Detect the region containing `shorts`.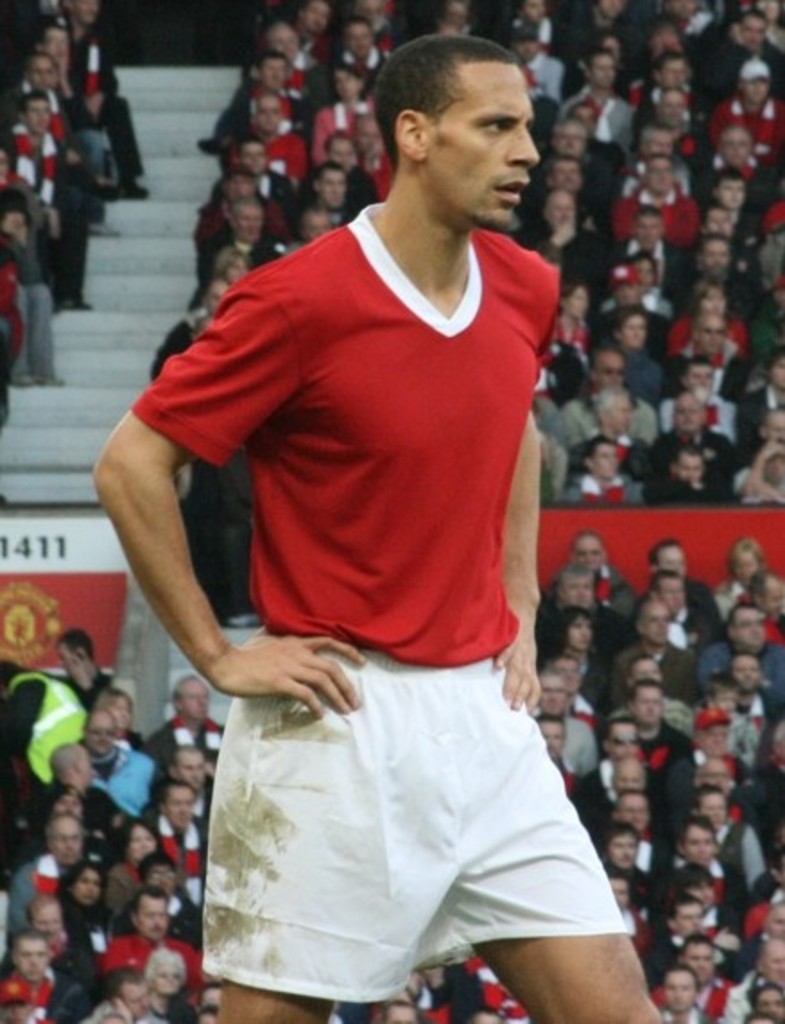
186/665/633/992.
